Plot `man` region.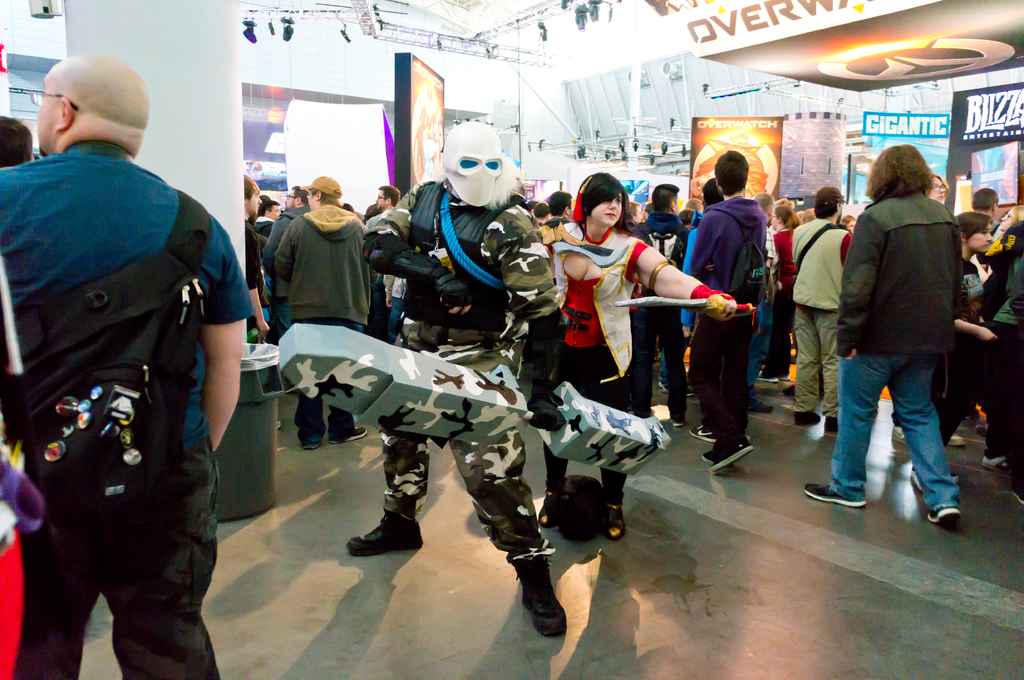
Plotted at Rect(796, 186, 852, 436).
